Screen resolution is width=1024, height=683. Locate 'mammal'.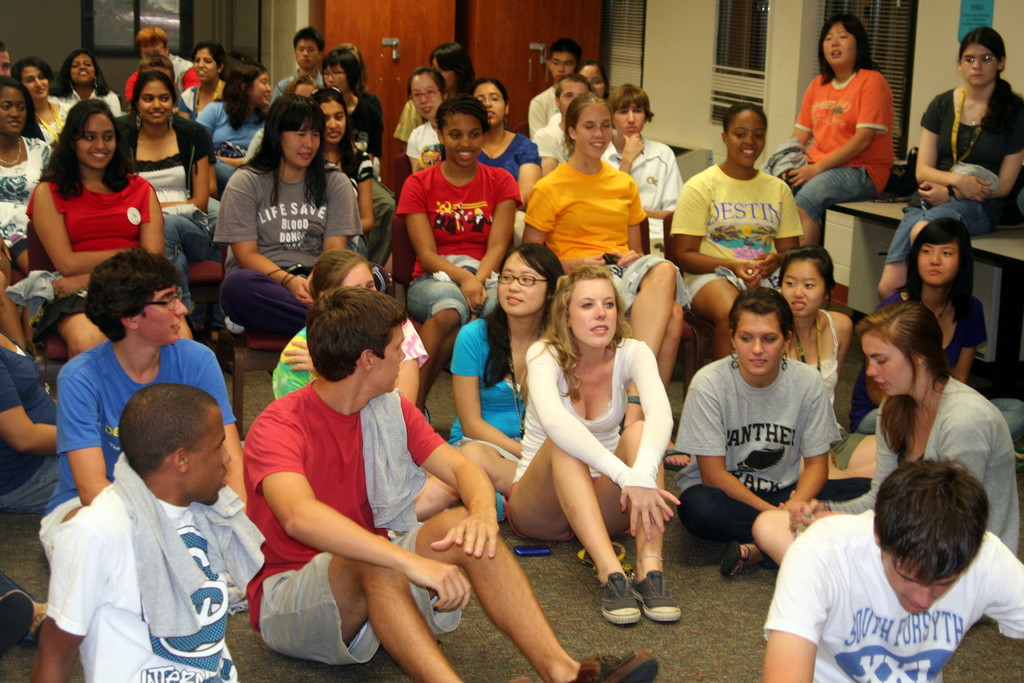
(x1=13, y1=53, x2=75, y2=142).
